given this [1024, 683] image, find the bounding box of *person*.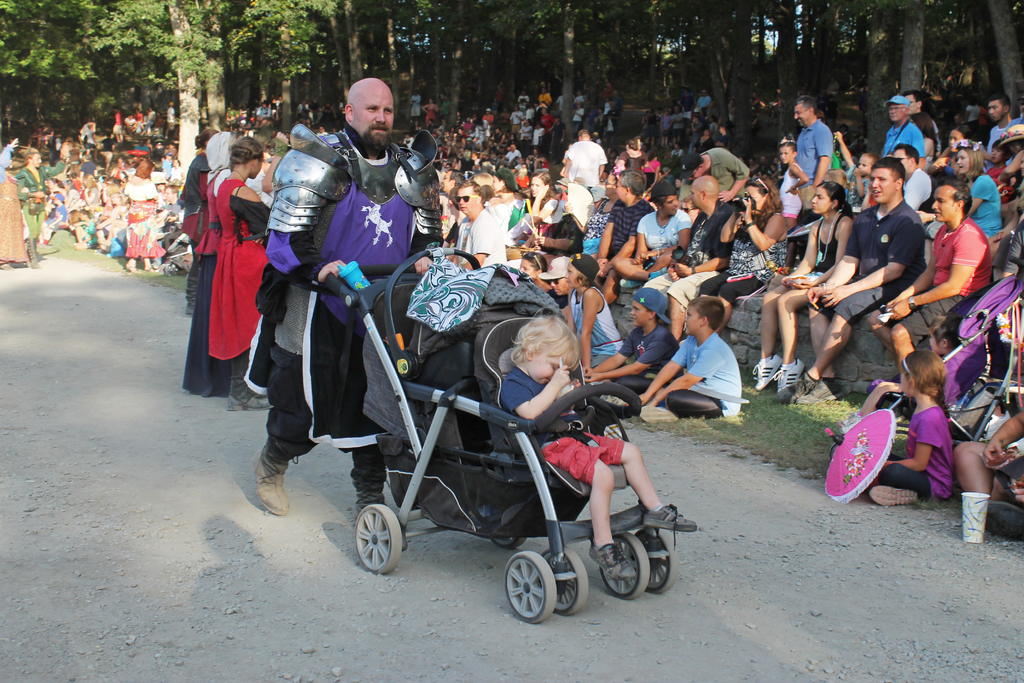
bbox=(883, 88, 931, 176).
